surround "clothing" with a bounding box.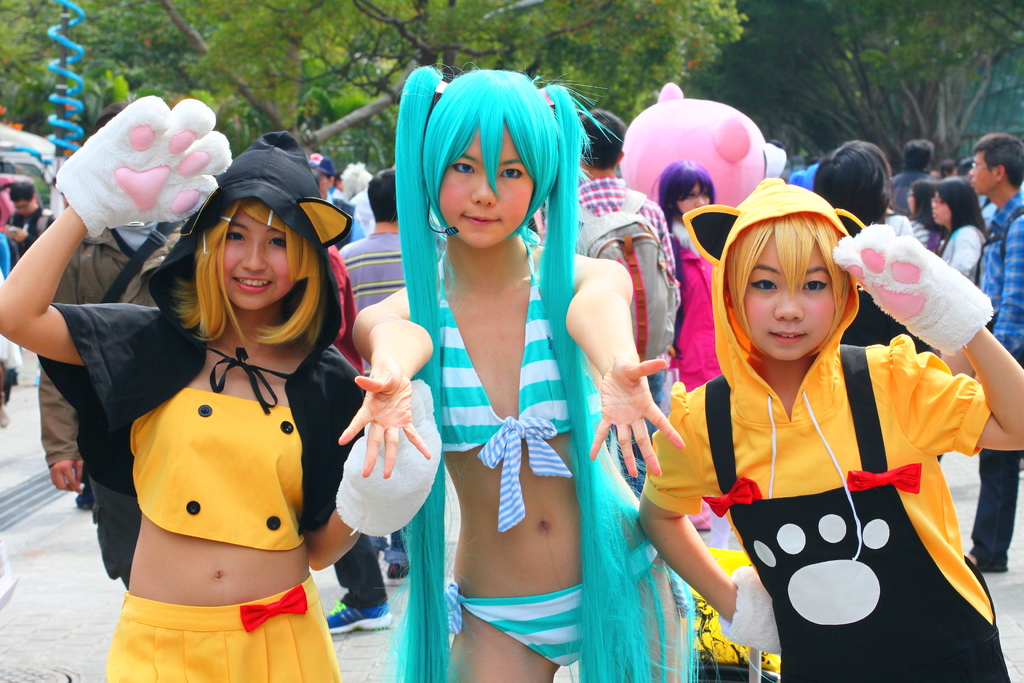
<box>42,224,180,584</box>.
